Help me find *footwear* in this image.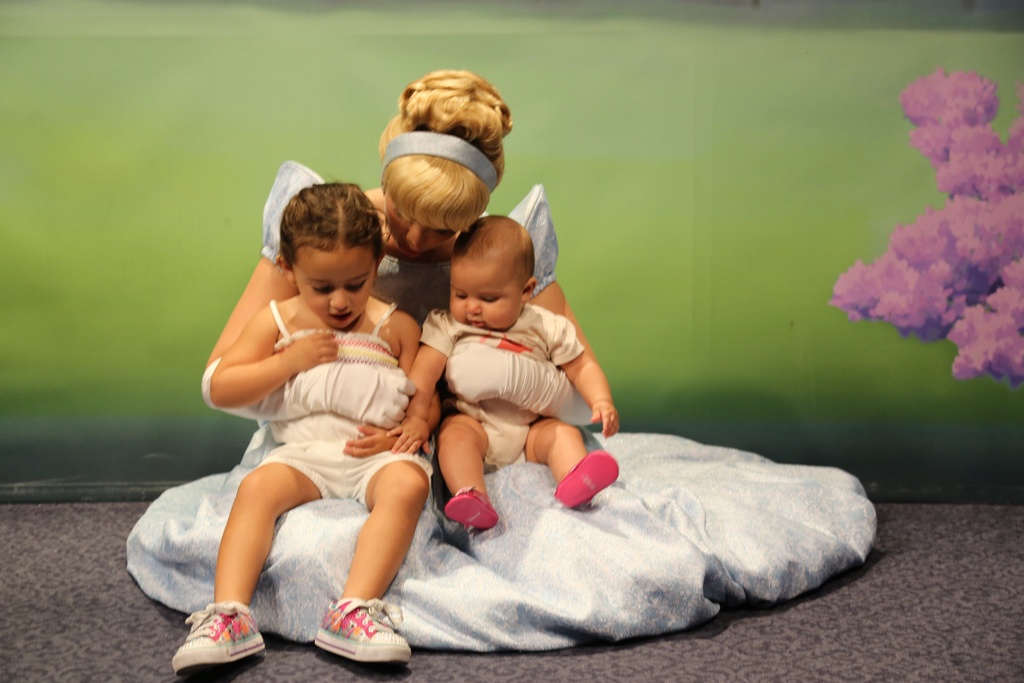
Found it: 171/598/266/671.
